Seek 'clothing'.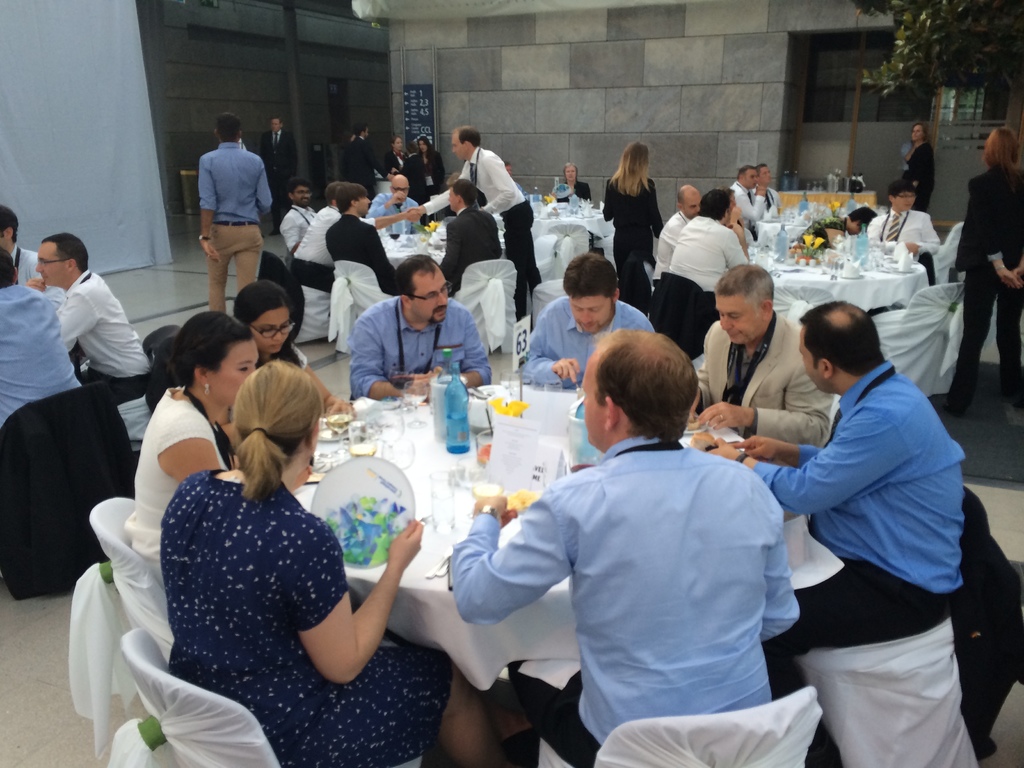
<bbox>202, 146, 269, 305</bbox>.
